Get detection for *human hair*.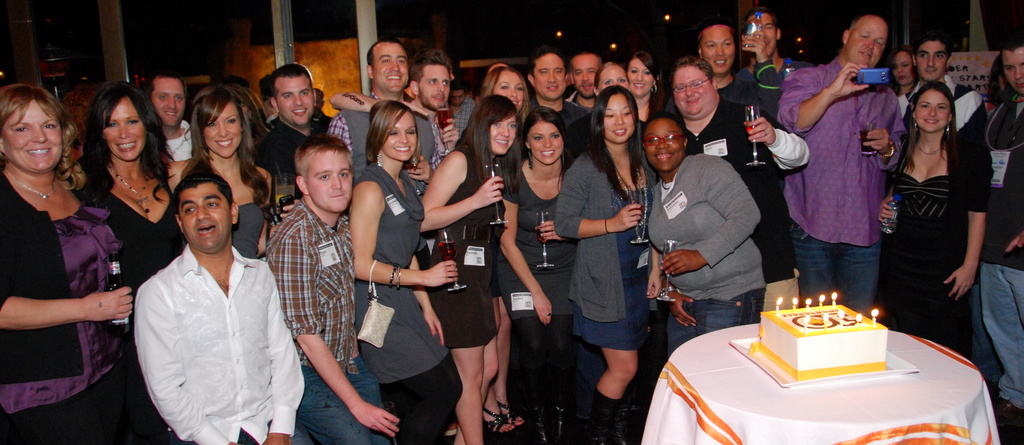
Detection: bbox=(137, 67, 189, 106).
